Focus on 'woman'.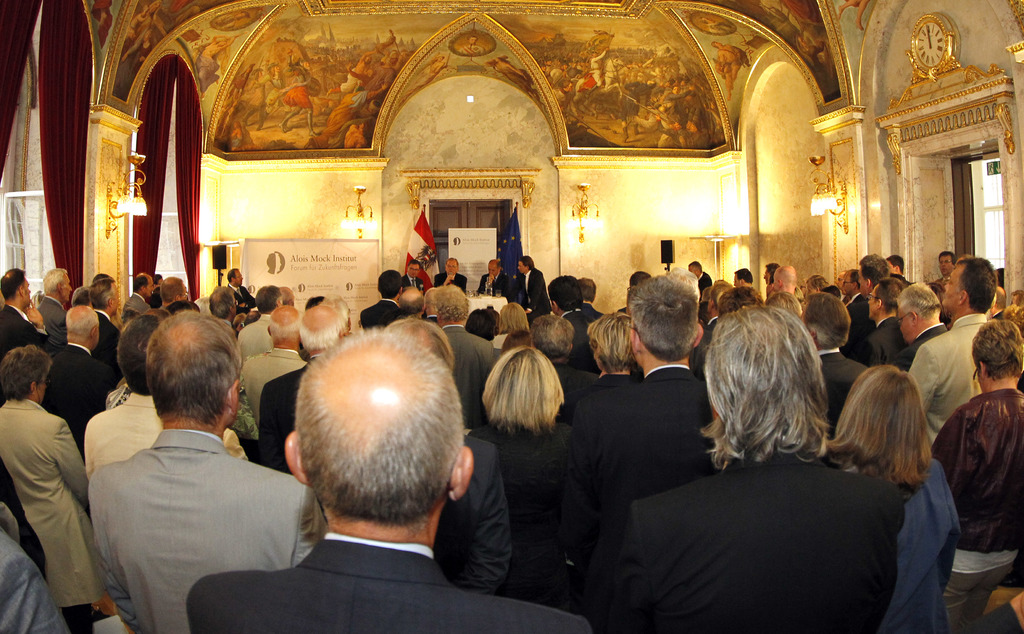
Focused at select_region(463, 346, 579, 607).
